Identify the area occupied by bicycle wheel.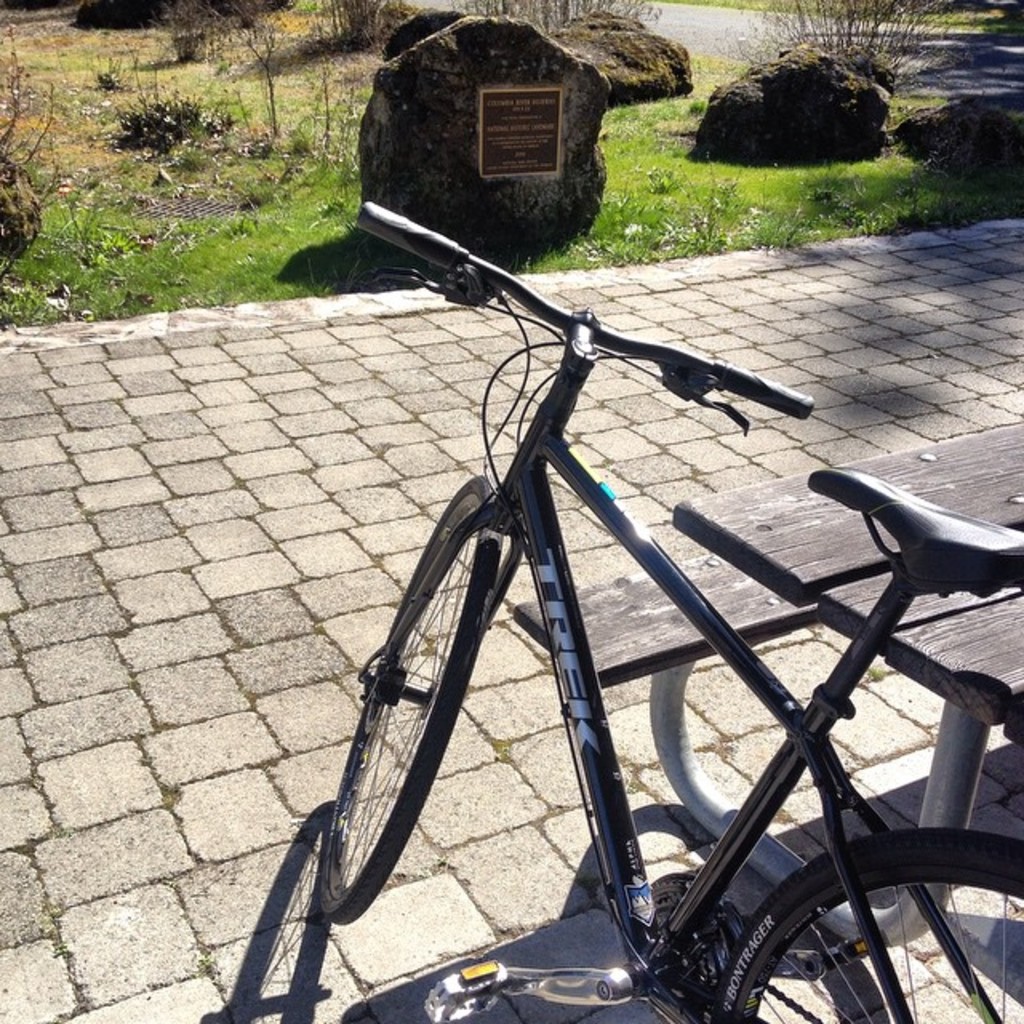
Area: (x1=315, y1=470, x2=496, y2=920).
